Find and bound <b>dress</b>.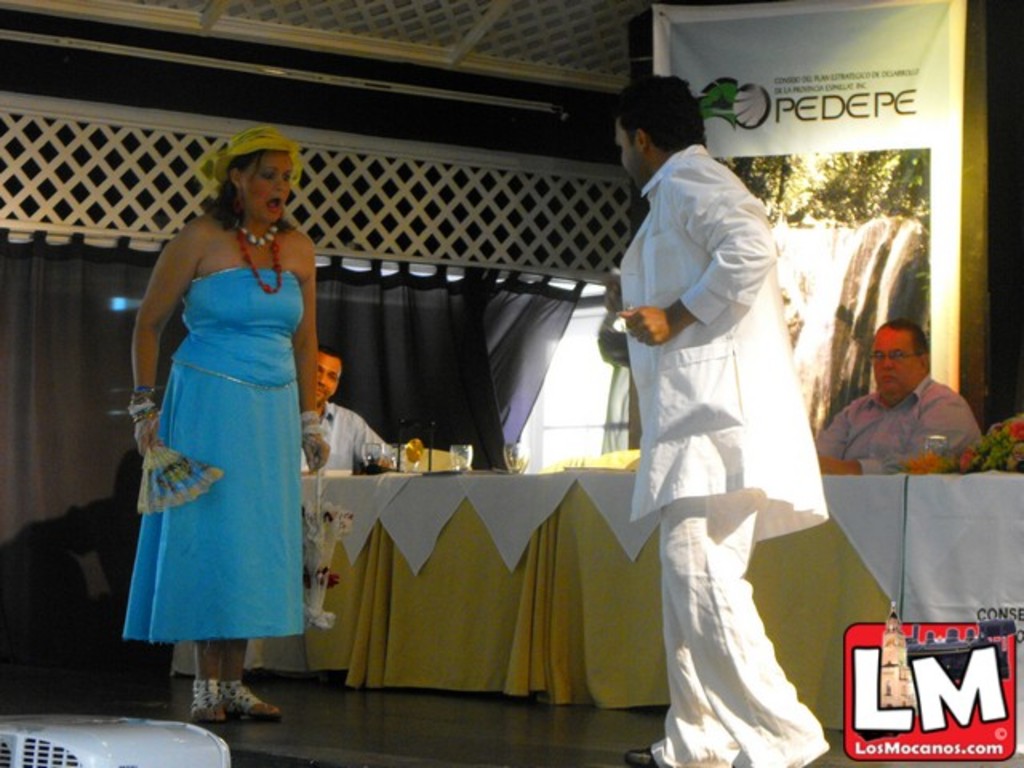
Bound: BBox(125, 269, 304, 645).
